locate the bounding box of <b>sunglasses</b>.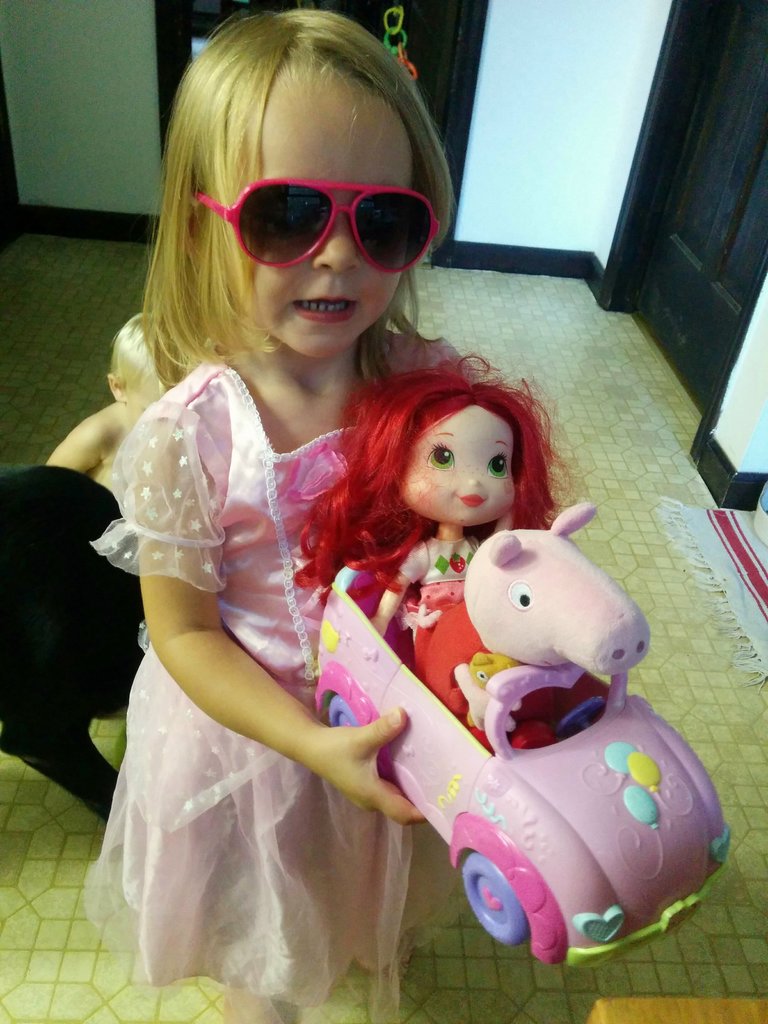
Bounding box: <bbox>194, 180, 440, 275</bbox>.
